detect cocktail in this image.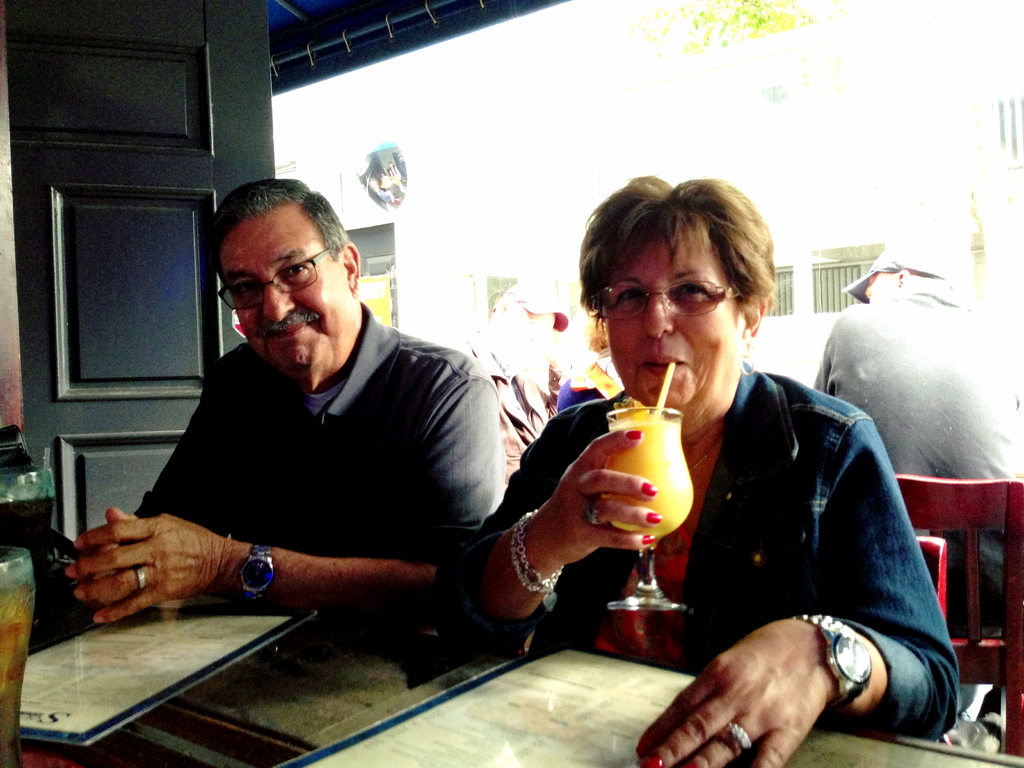
Detection: bbox=[523, 388, 710, 600].
